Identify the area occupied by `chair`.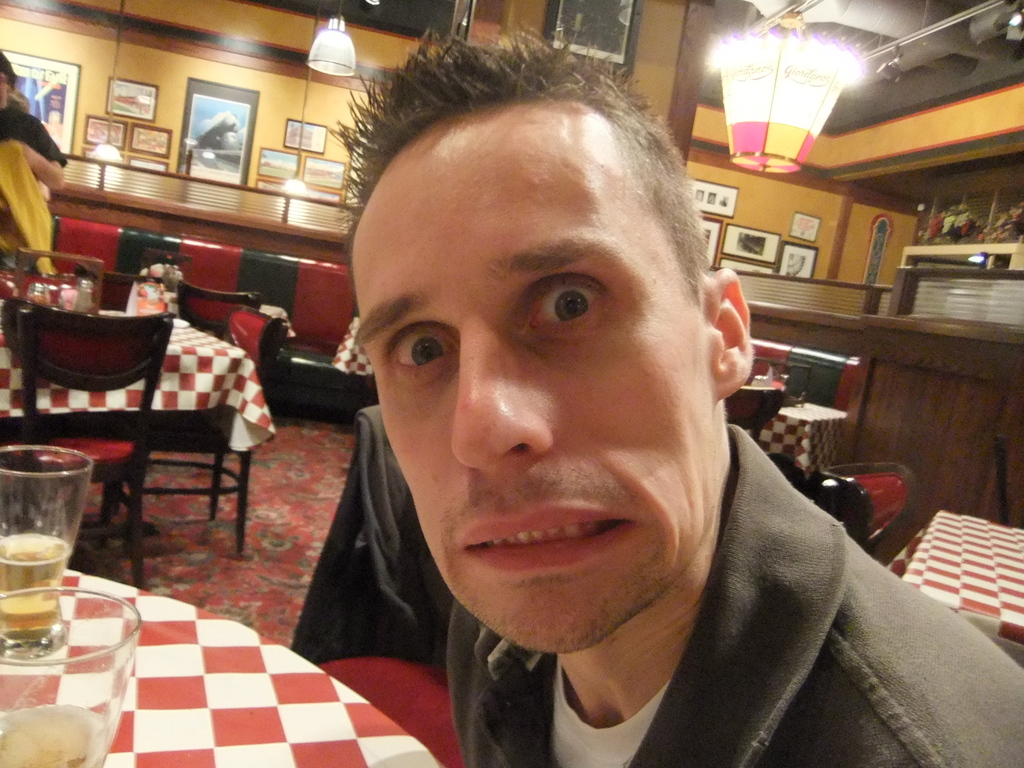
Area: left=12, top=244, right=107, bottom=280.
